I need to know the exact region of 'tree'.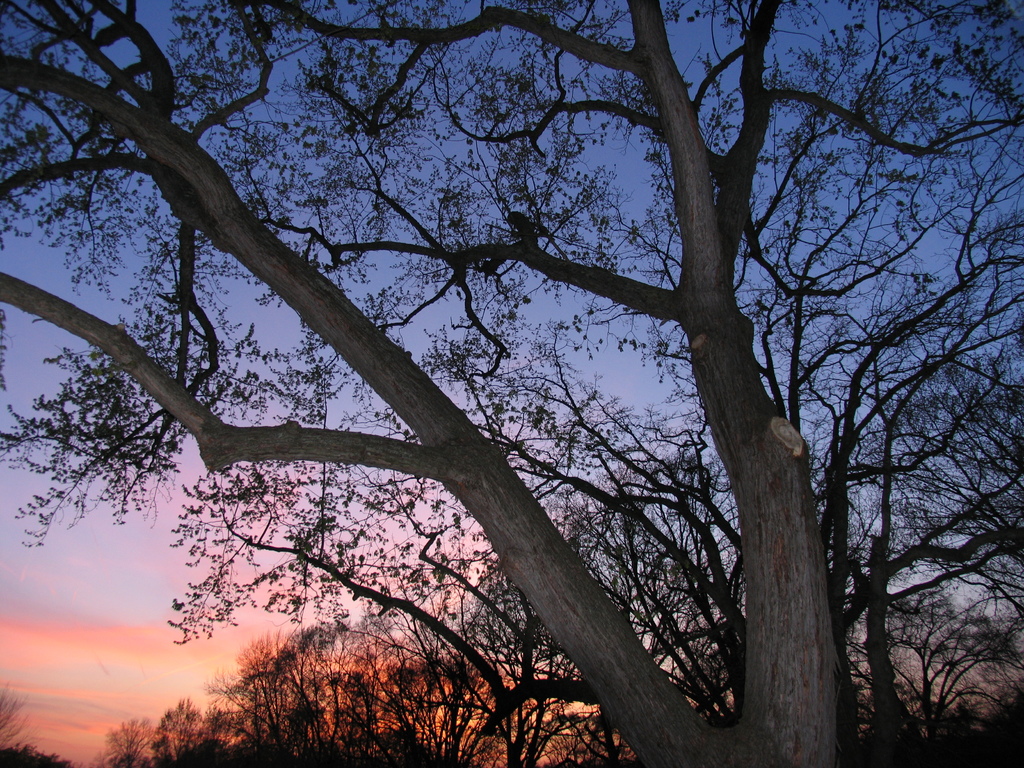
Region: 0, 0, 1023, 767.
